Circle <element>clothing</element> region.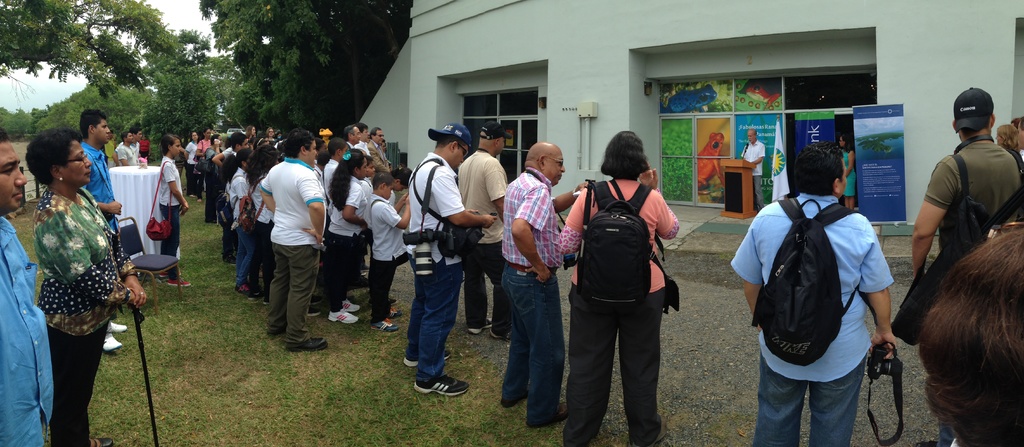
Region: crop(129, 141, 141, 165).
